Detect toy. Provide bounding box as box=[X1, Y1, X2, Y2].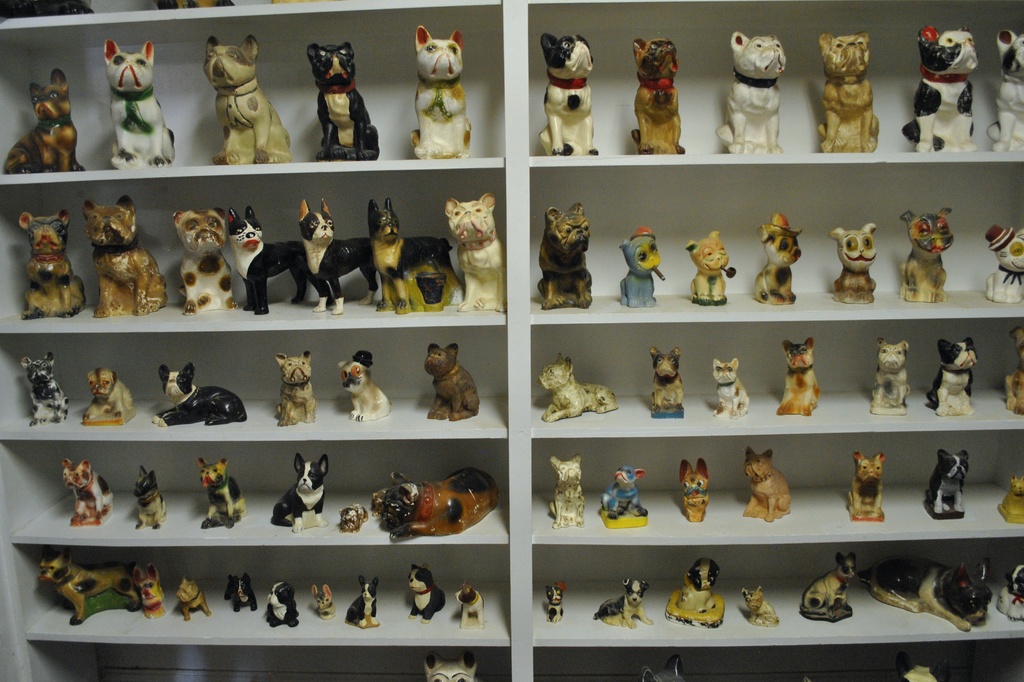
box=[23, 354, 72, 424].
